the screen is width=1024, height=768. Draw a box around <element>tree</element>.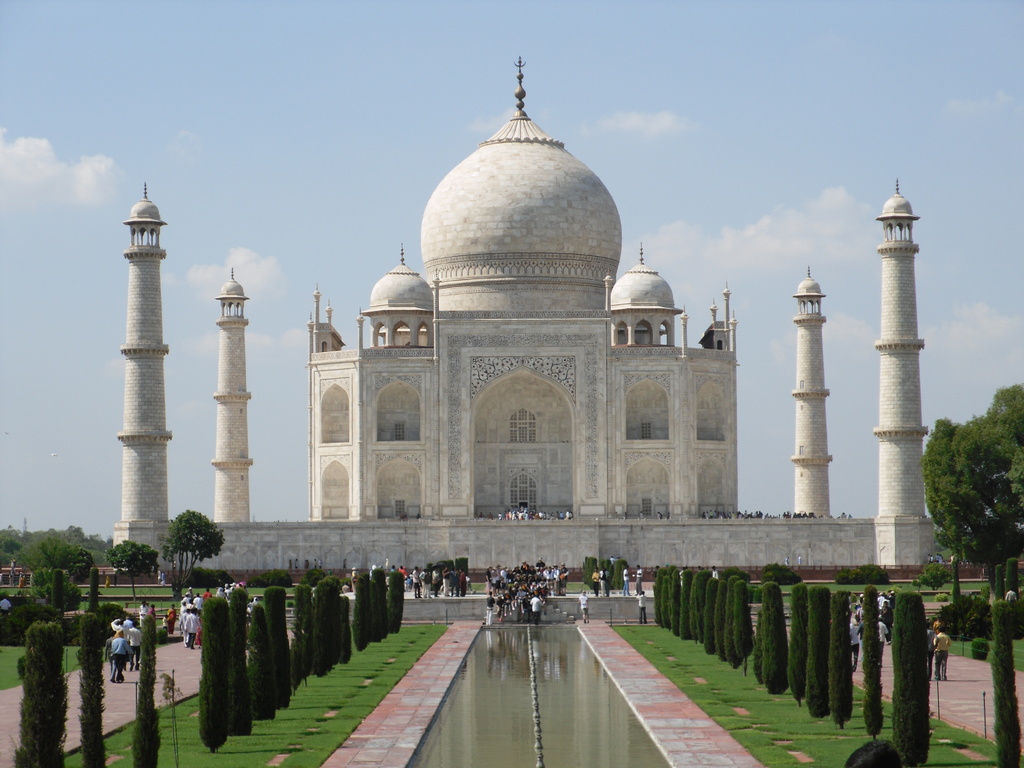
{"left": 291, "top": 579, "right": 313, "bottom": 677}.
